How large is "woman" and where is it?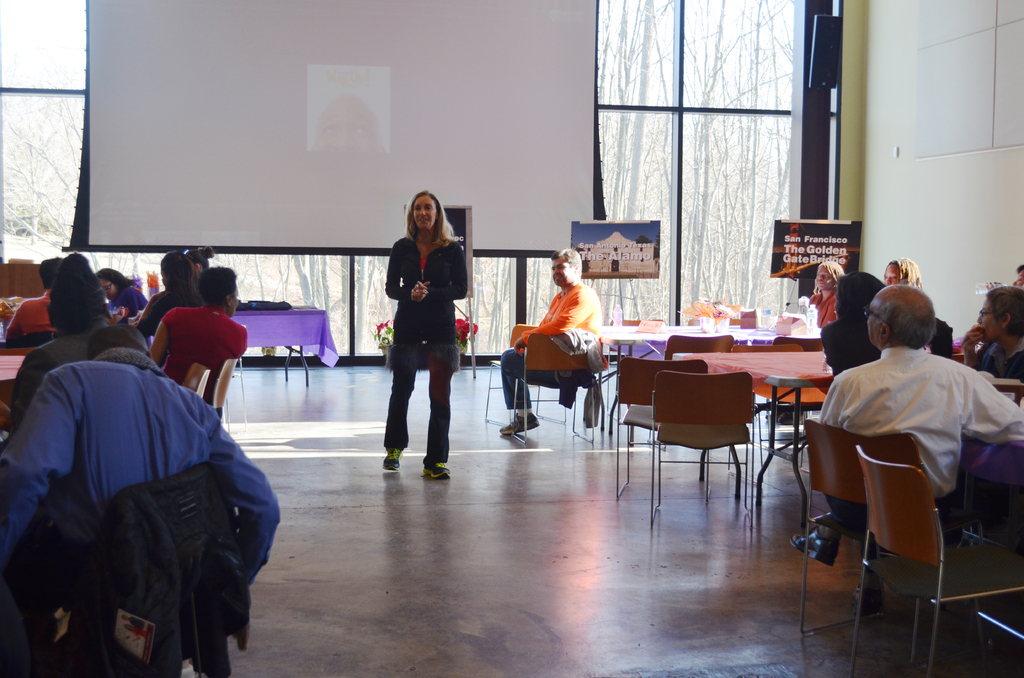
Bounding box: detection(86, 266, 145, 325).
